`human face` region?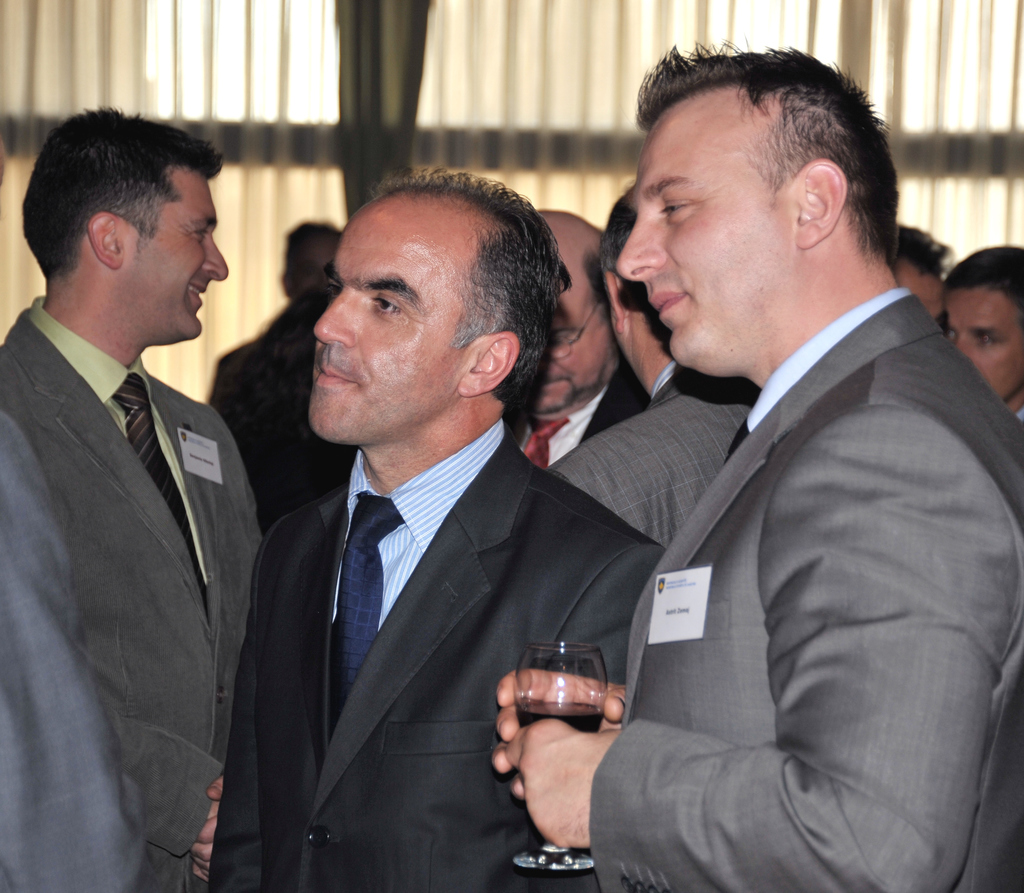
[left=951, top=285, right=1023, bottom=406]
